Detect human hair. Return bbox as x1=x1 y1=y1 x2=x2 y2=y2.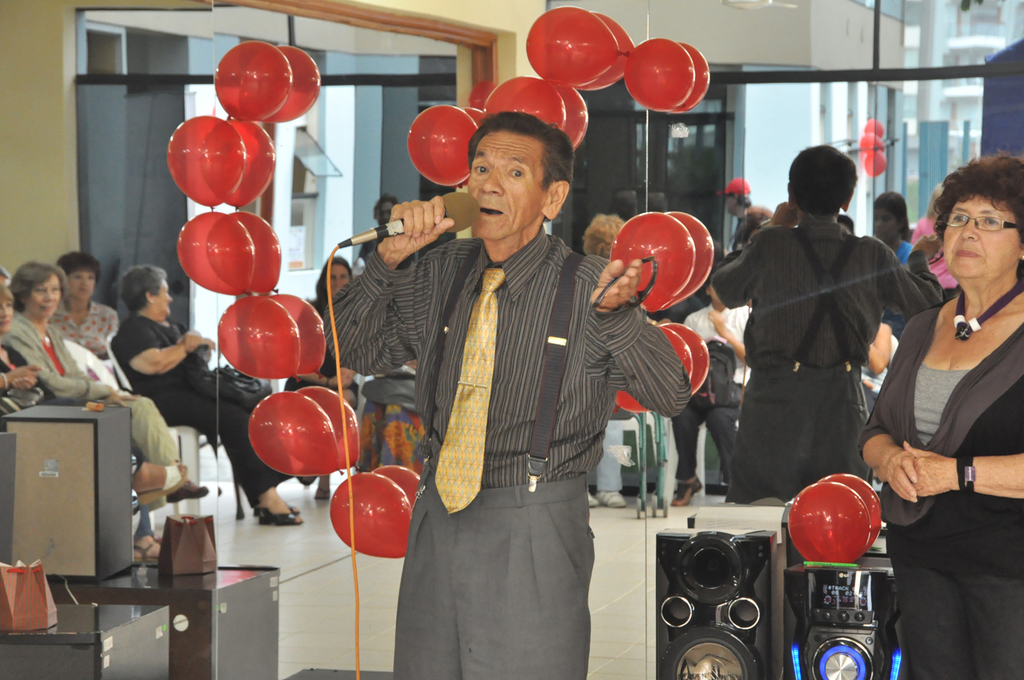
x1=738 y1=190 x2=751 y2=208.
